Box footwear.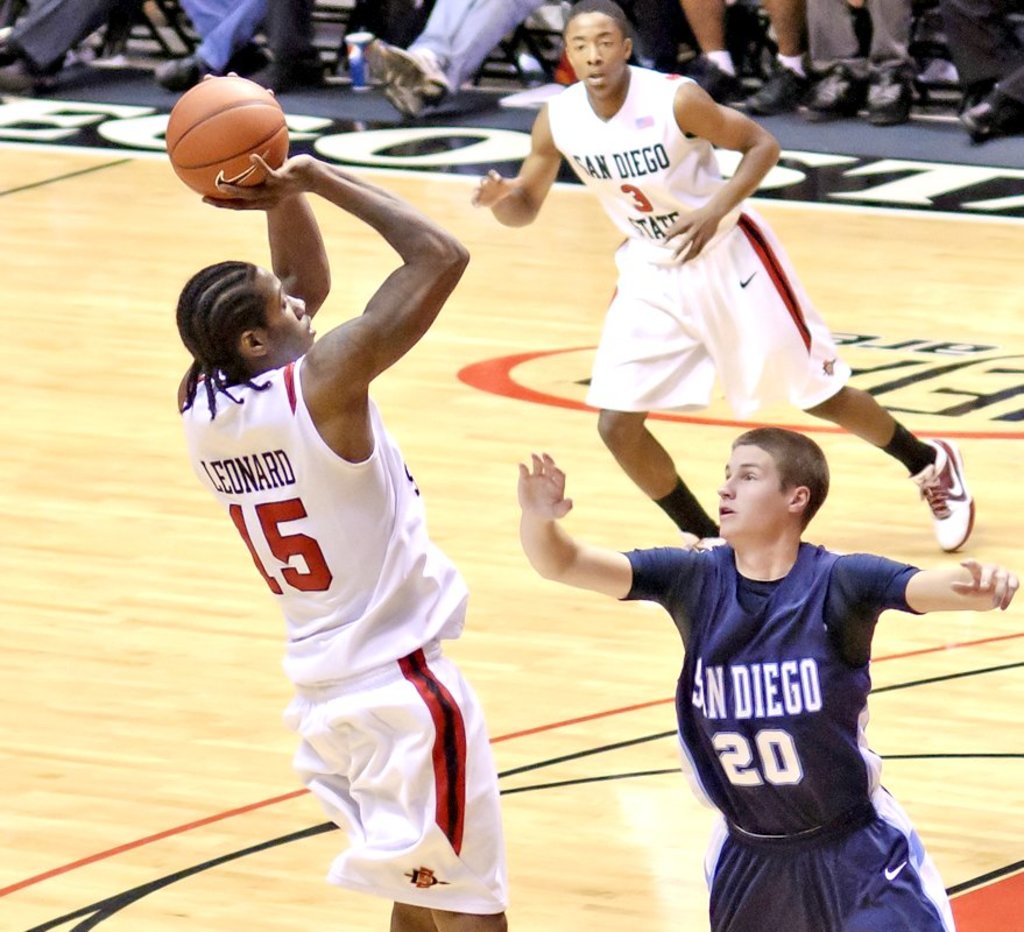
(688, 52, 739, 105).
